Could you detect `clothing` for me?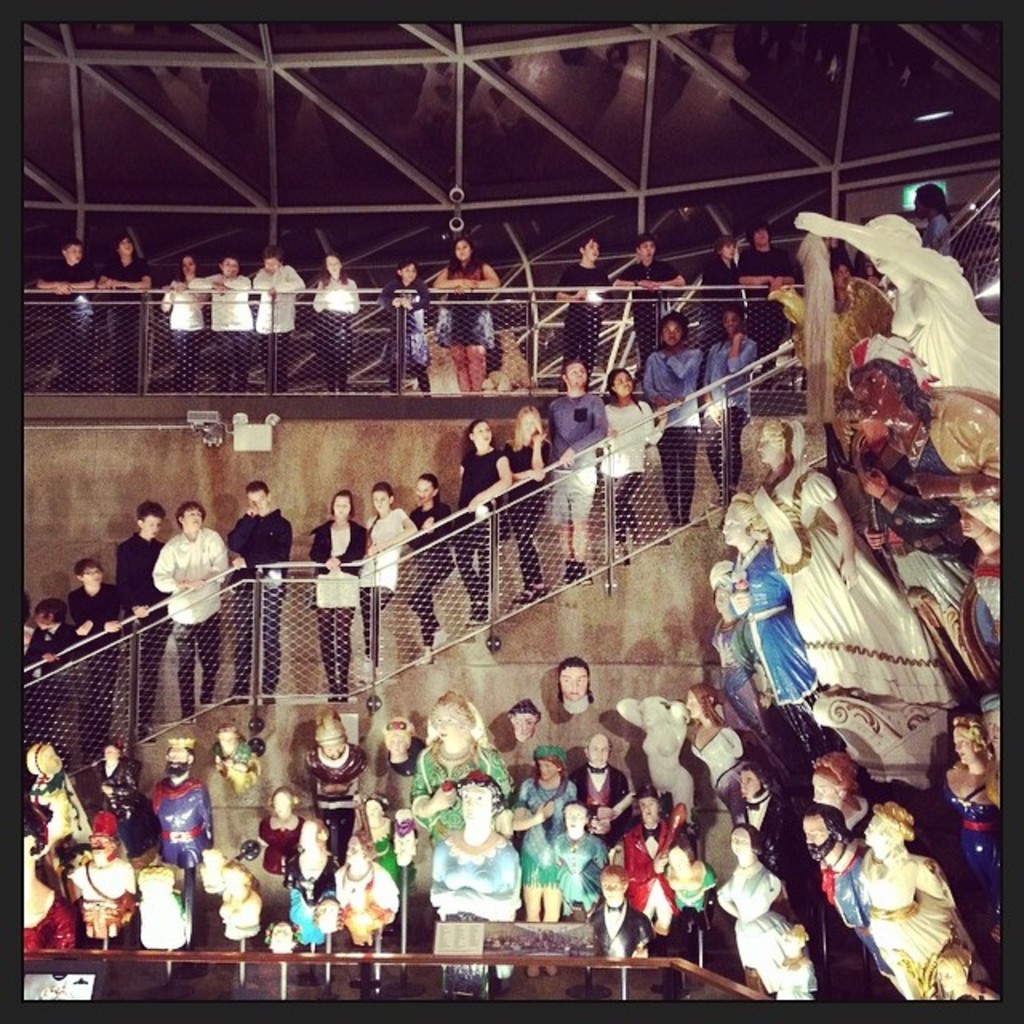
Detection result: [left=915, top=213, right=942, bottom=256].
